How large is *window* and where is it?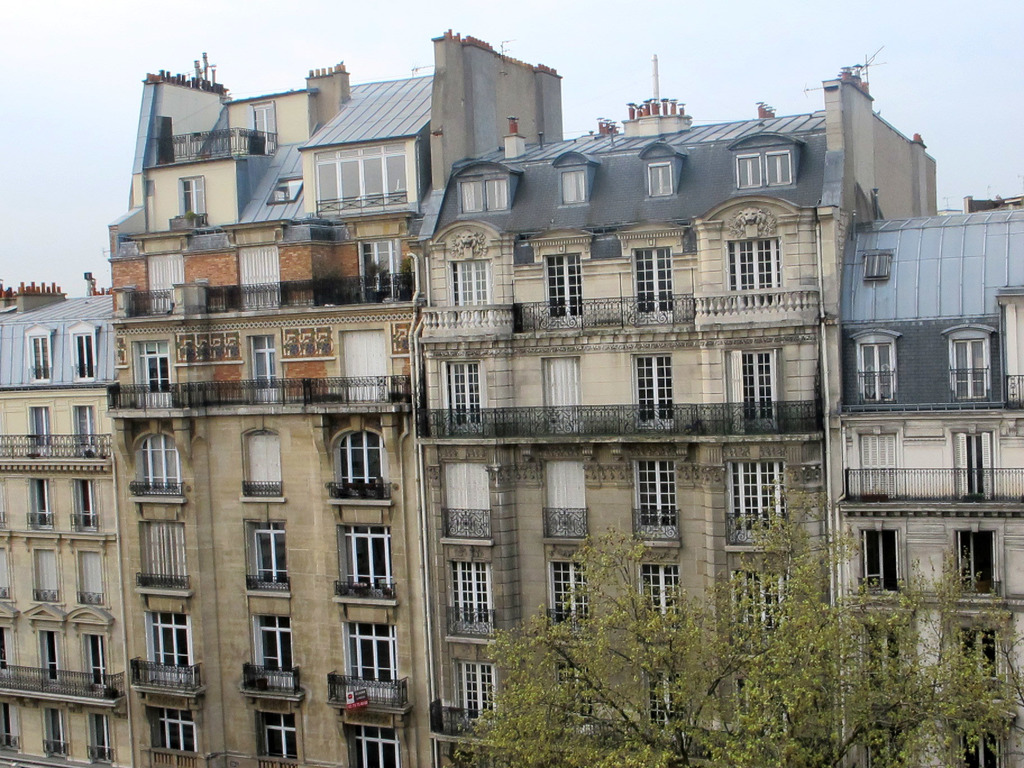
Bounding box: bbox=[79, 554, 100, 601].
